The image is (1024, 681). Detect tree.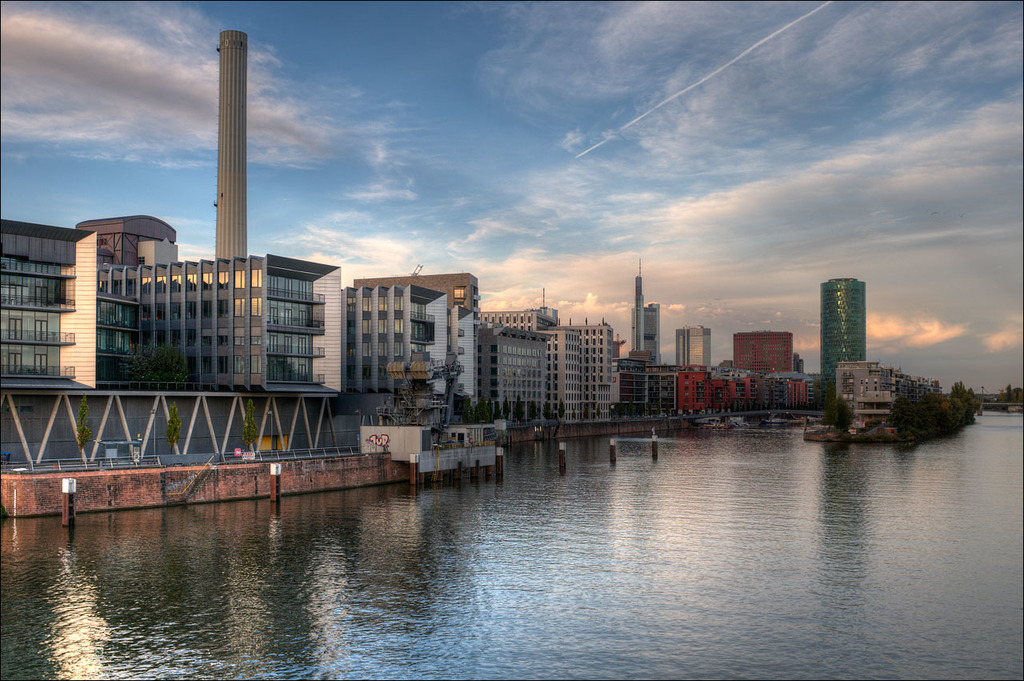
Detection: [74, 391, 90, 468].
